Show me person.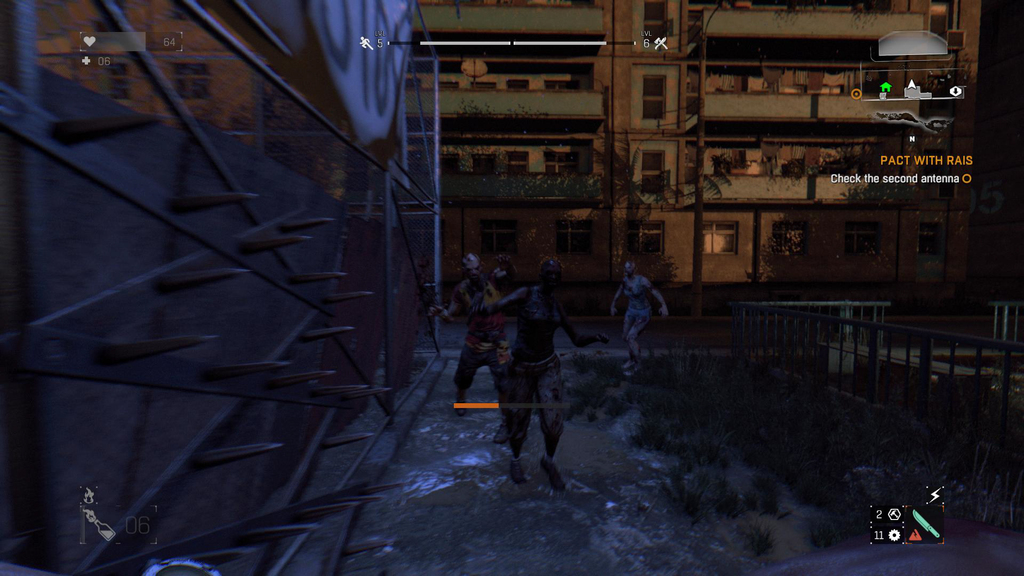
person is here: 497 243 572 494.
